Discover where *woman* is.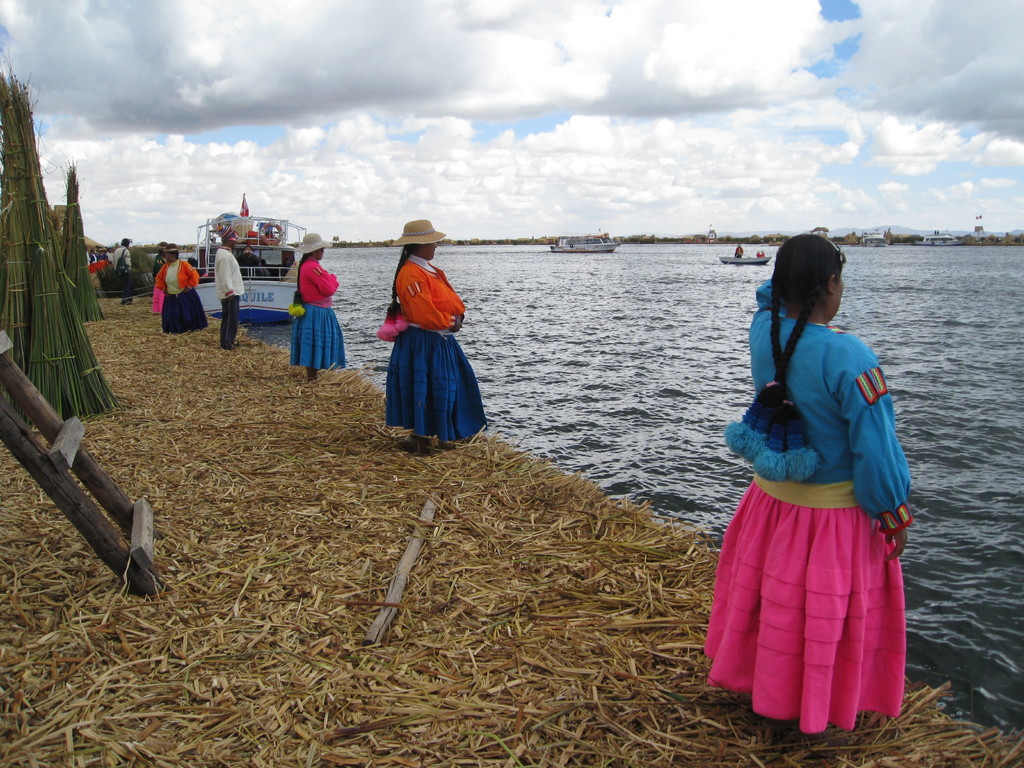
Discovered at bbox=(372, 232, 482, 458).
